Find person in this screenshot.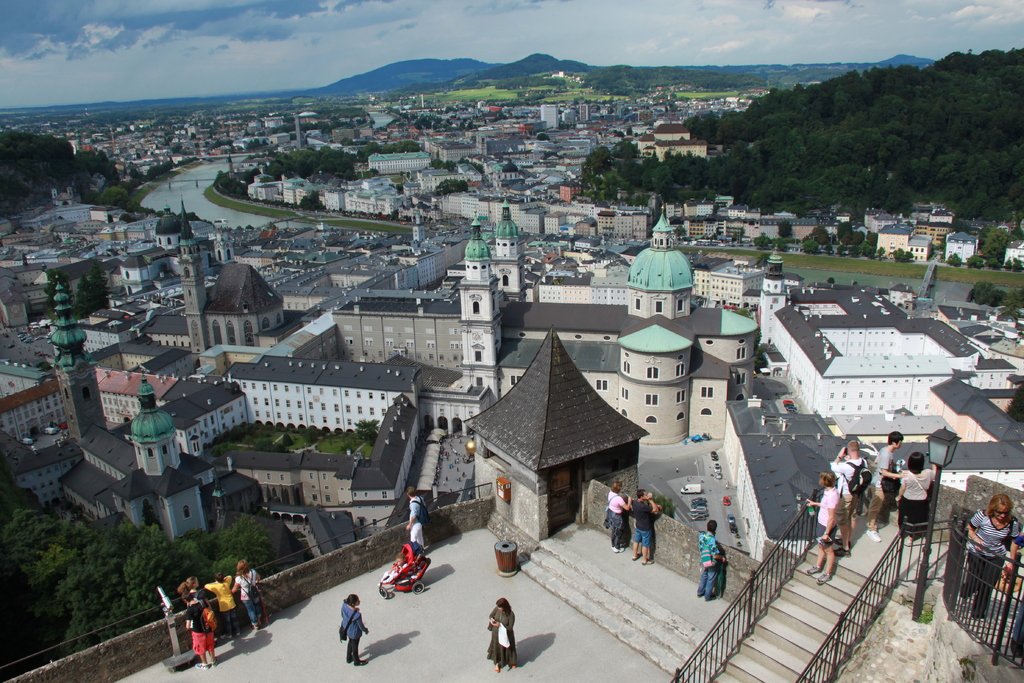
The bounding box for person is 402:480:431:546.
